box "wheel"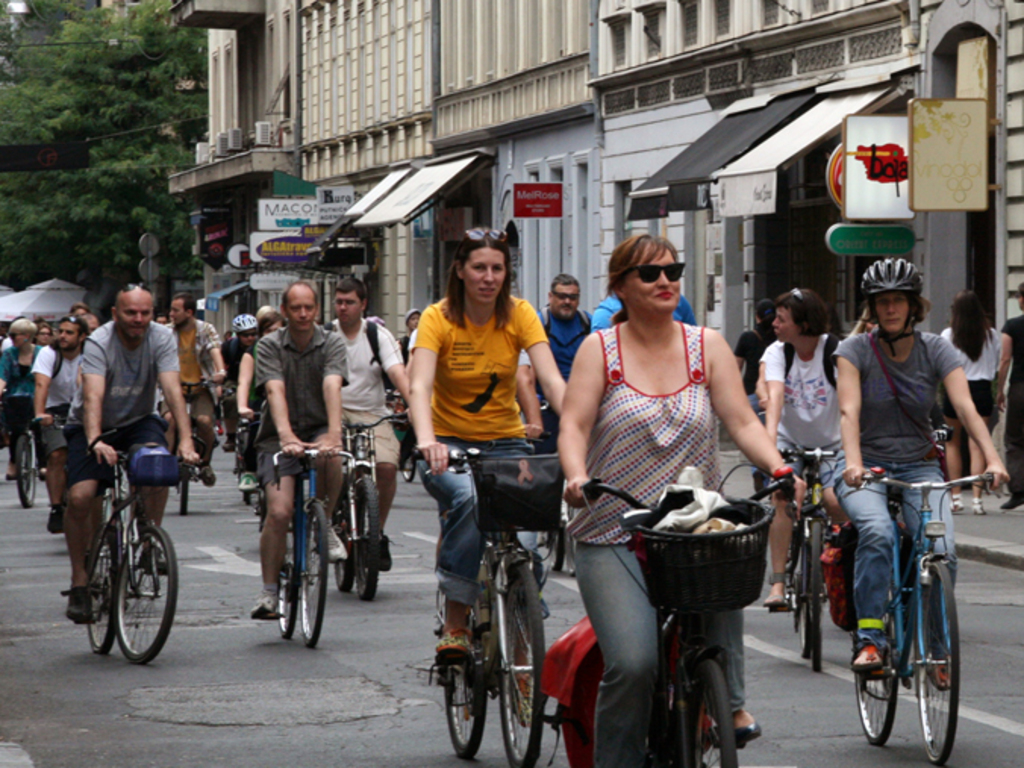
174:476:191:515
